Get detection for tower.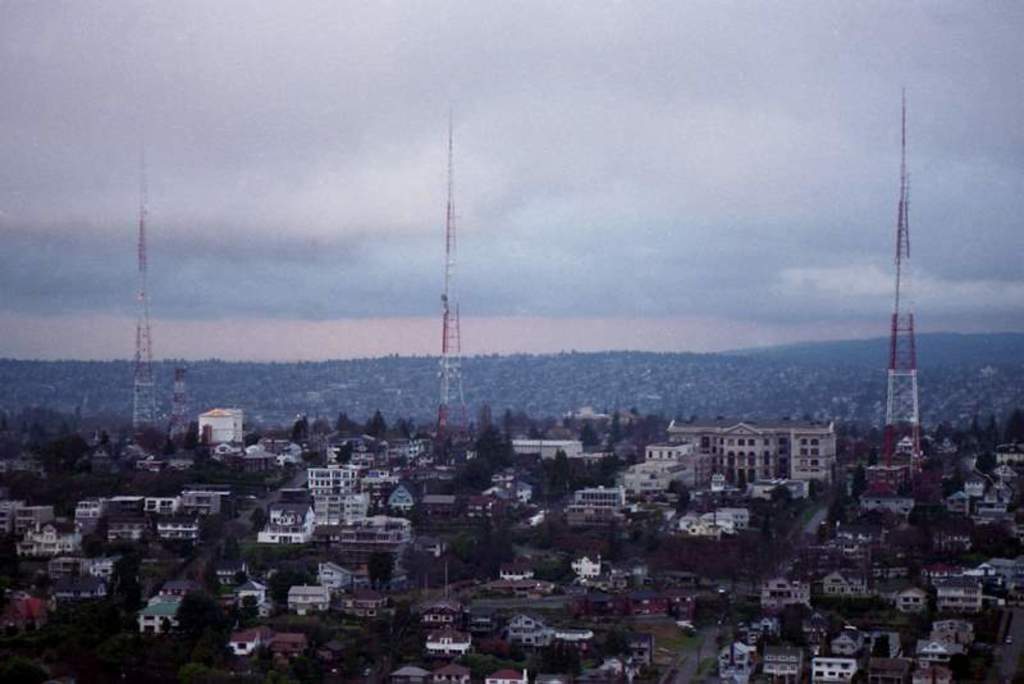
Detection: bbox=[891, 77, 924, 452].
